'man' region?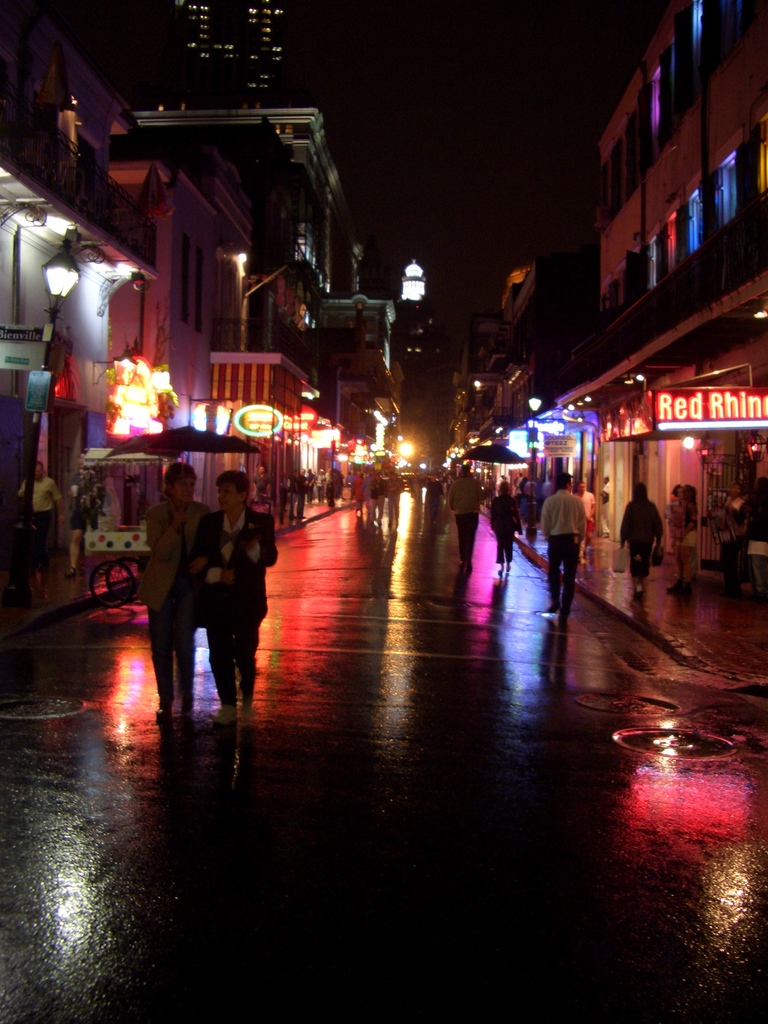
rect(445, 463, 492, 559)
